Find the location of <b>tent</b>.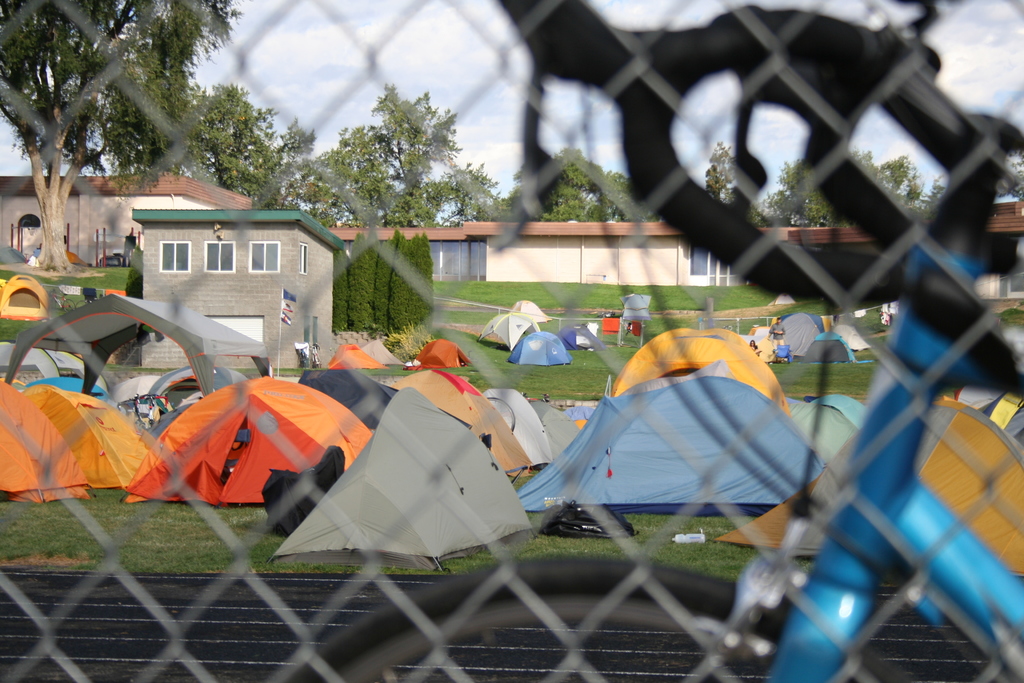
Location: <region>266, 390, 534, 573</region>.
